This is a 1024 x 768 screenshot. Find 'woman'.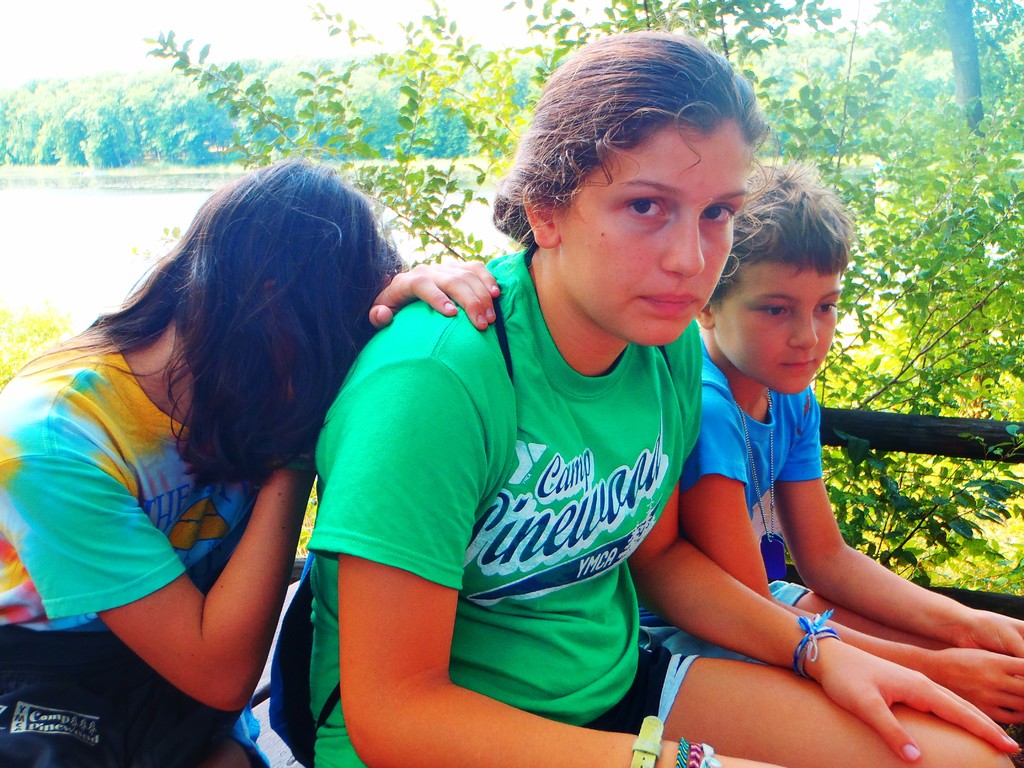
Bounding box: (x1=0, y1=154, x2=495, y2=767).
